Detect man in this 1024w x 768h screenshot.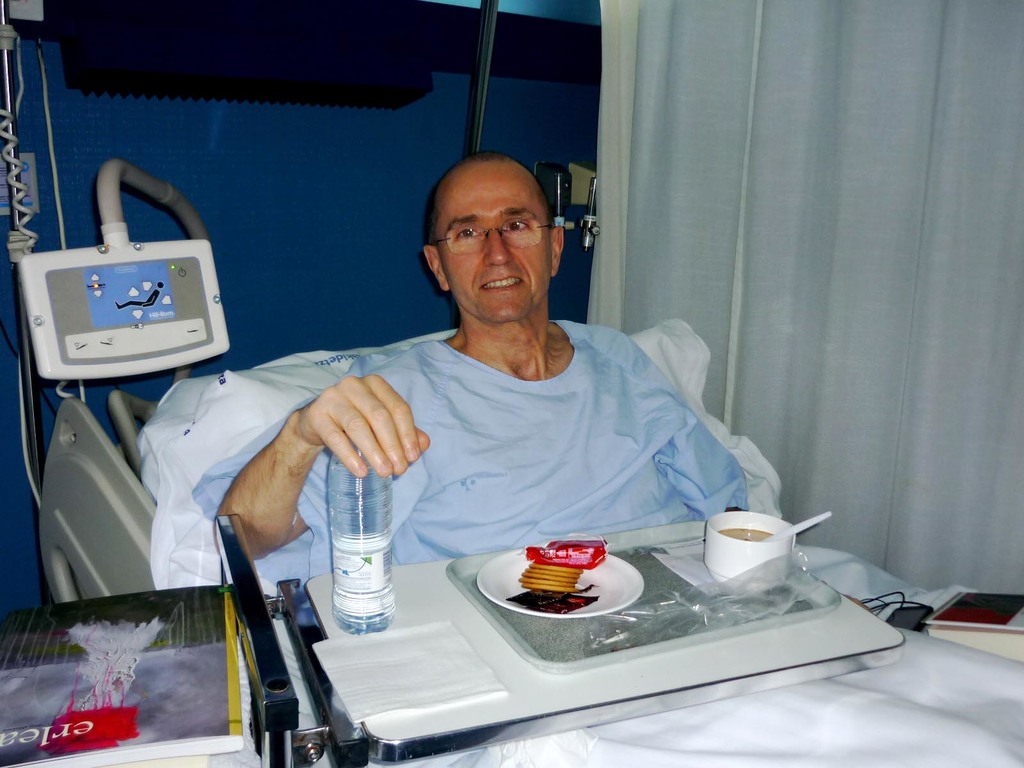
Detection: detection(216, 157, 750, 561).
